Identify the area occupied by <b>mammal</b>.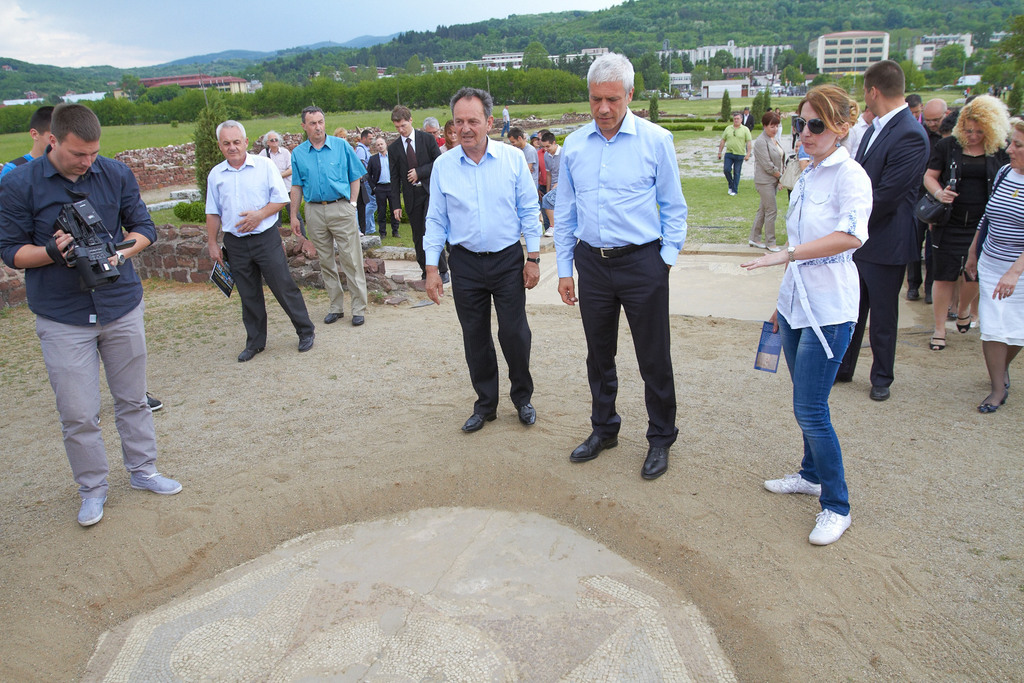
Area: (x1=378, y1=135, x2=403, y2=240).
